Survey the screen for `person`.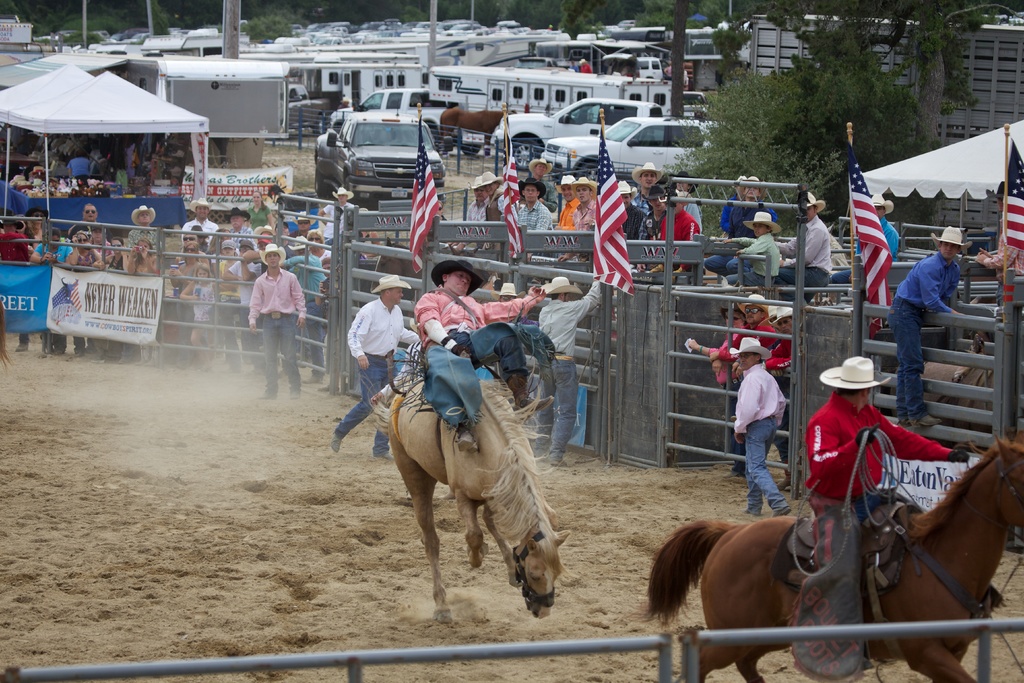
Survey found: {"x1": 888, "y1": 215, "x2": 993, "y2": 434}.
